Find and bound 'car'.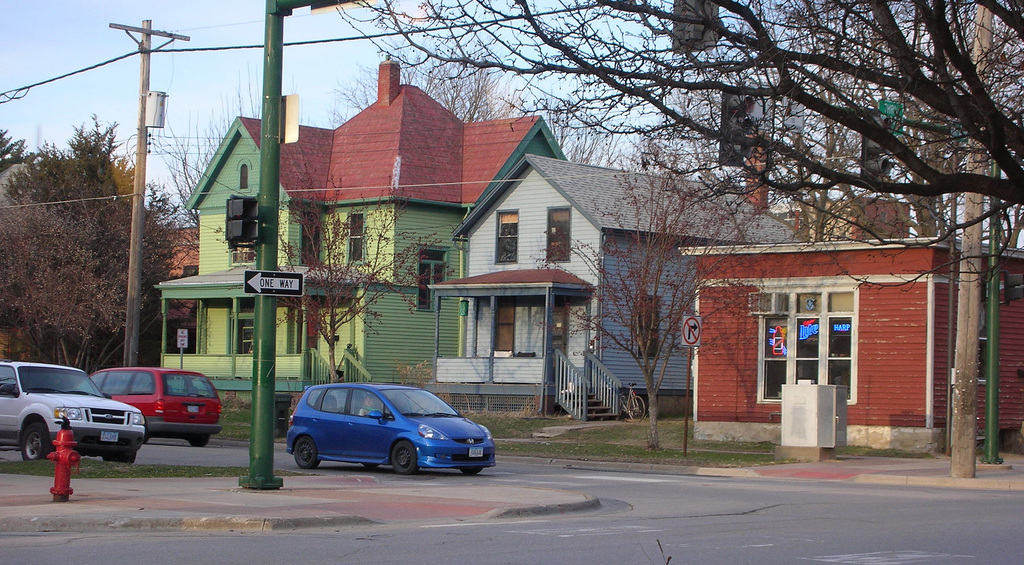
Bound: l=0, t=359, r=145, b=459.
